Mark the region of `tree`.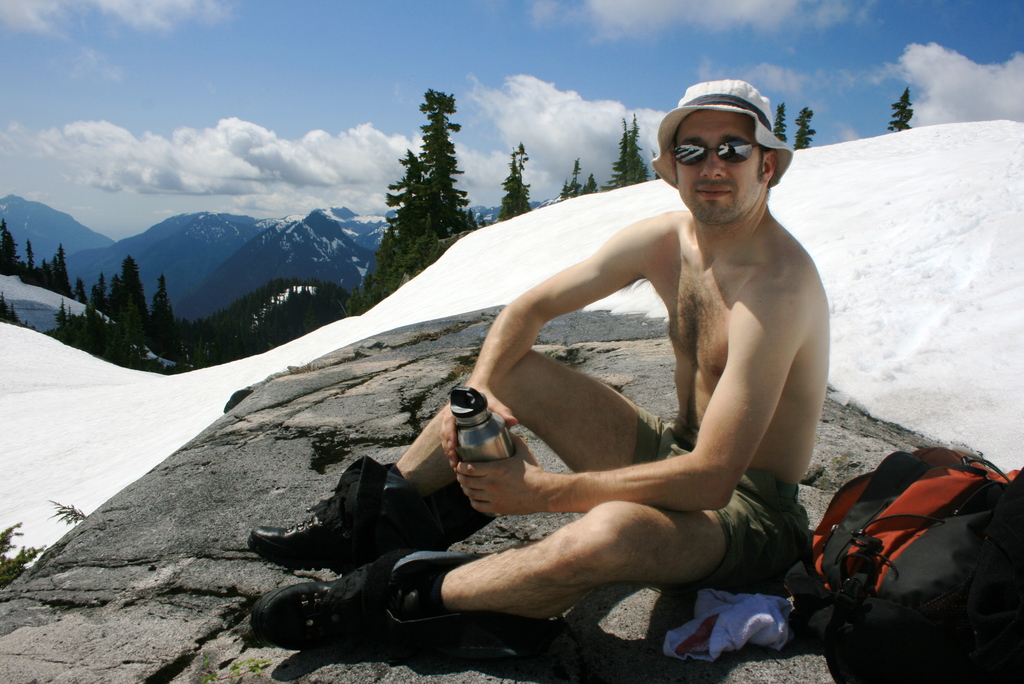
Region: rect(493, 138, 529, 221).
